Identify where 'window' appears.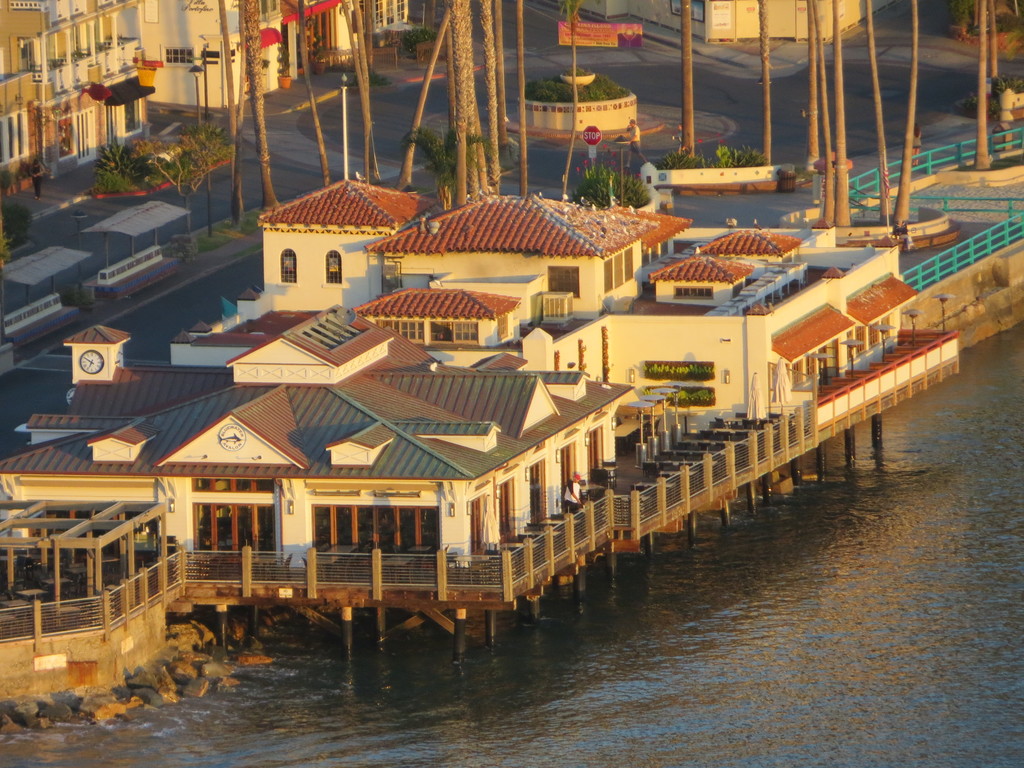
Appears at bbox=(355, 0, 408, 45).
